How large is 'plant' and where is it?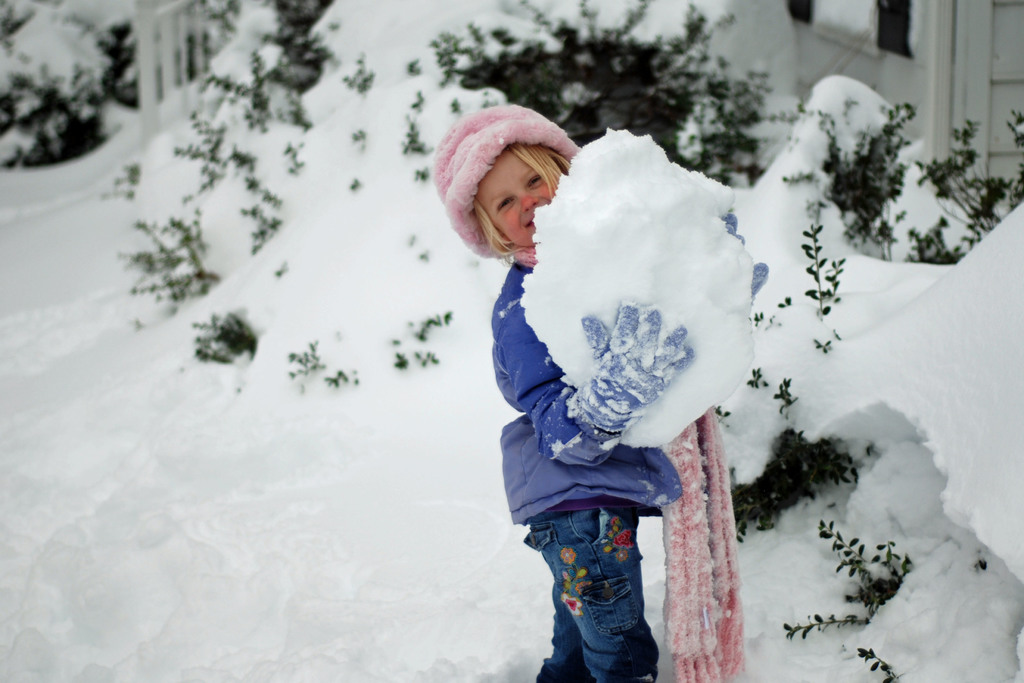
Bounding box: crop(0, 0, 35, 55).
